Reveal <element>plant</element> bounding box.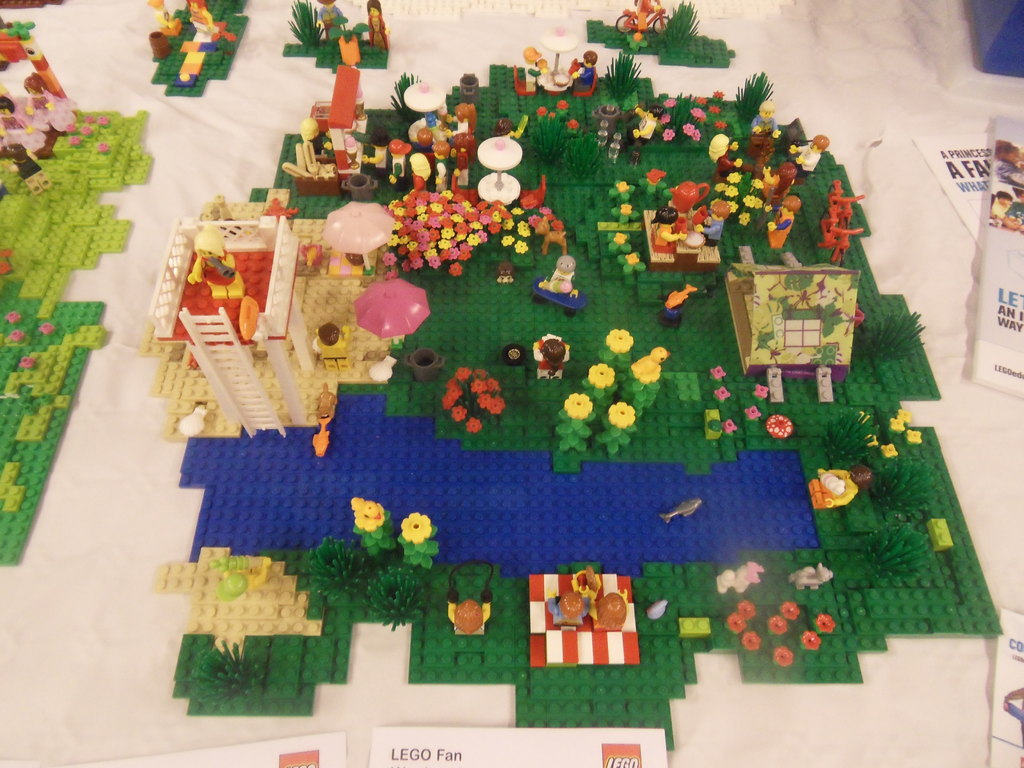
Revealed: select_region(884, 394, 915, 458).
